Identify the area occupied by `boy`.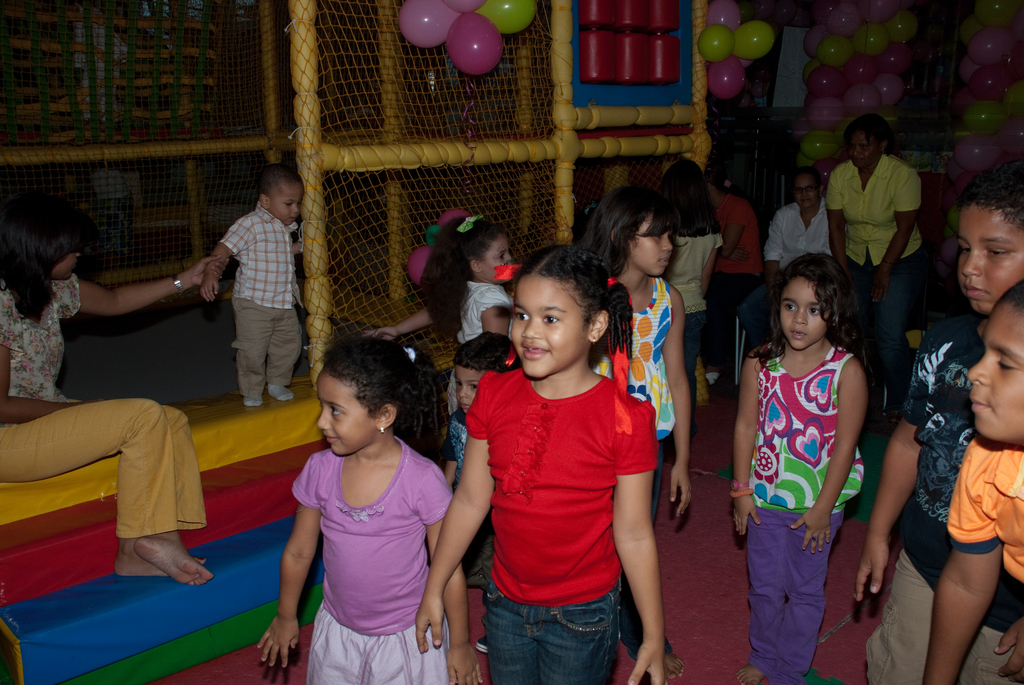
Area: locate(929, 278, 1023, 684).
